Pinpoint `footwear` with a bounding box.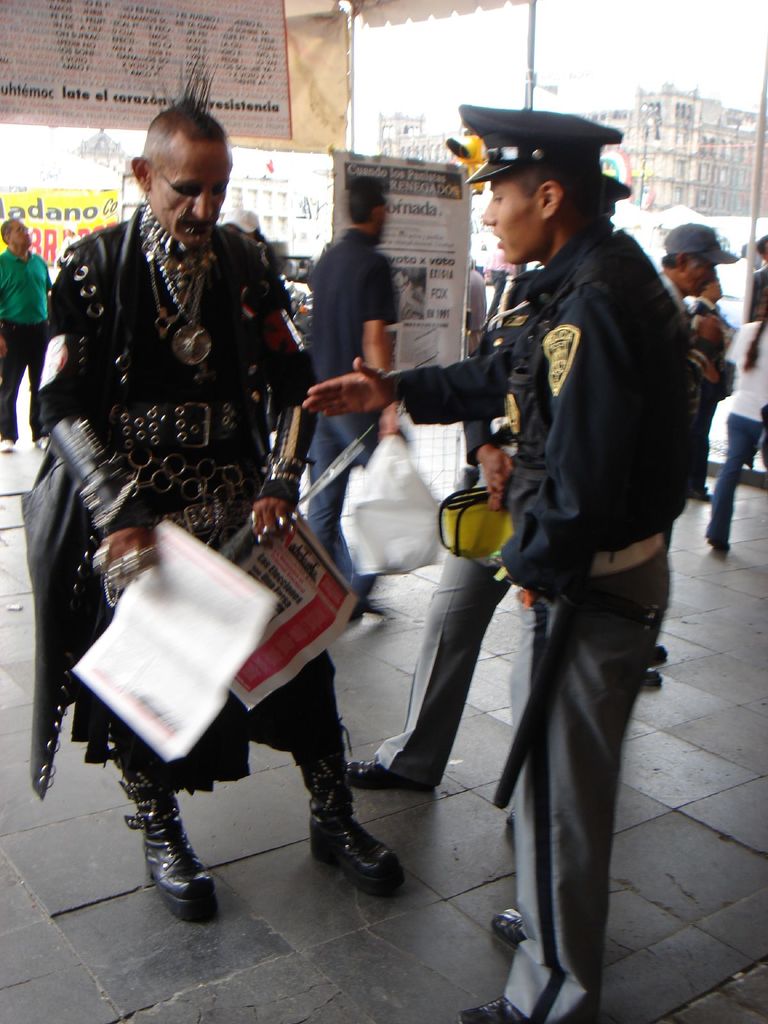
pyautogui.locateOnScreen(653, 645, 669, 657).
